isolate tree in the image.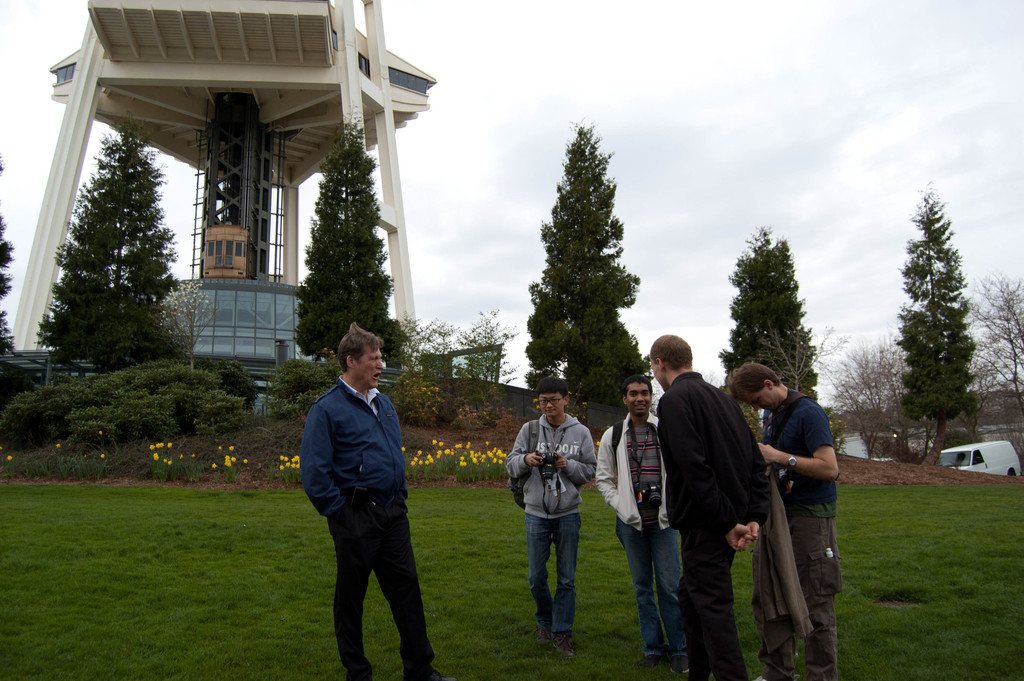
Isolated region: [x1=397, y1=308, x2=464, y2=365].
